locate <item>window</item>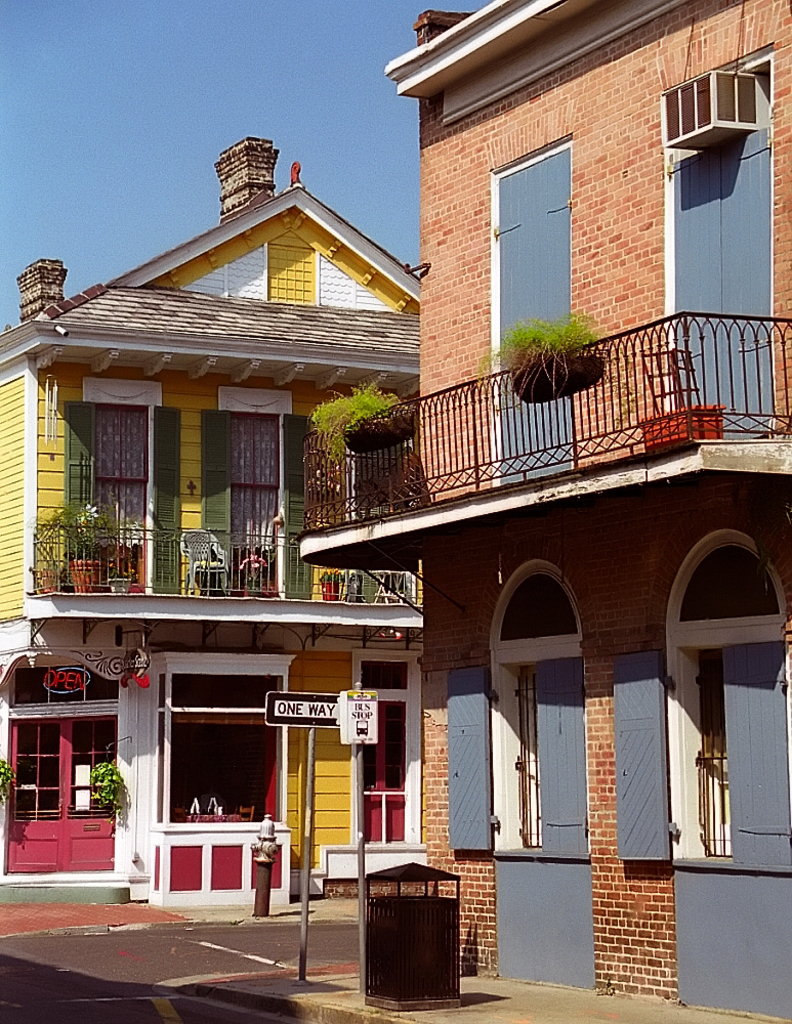
region(3, 720, 130, 805)
